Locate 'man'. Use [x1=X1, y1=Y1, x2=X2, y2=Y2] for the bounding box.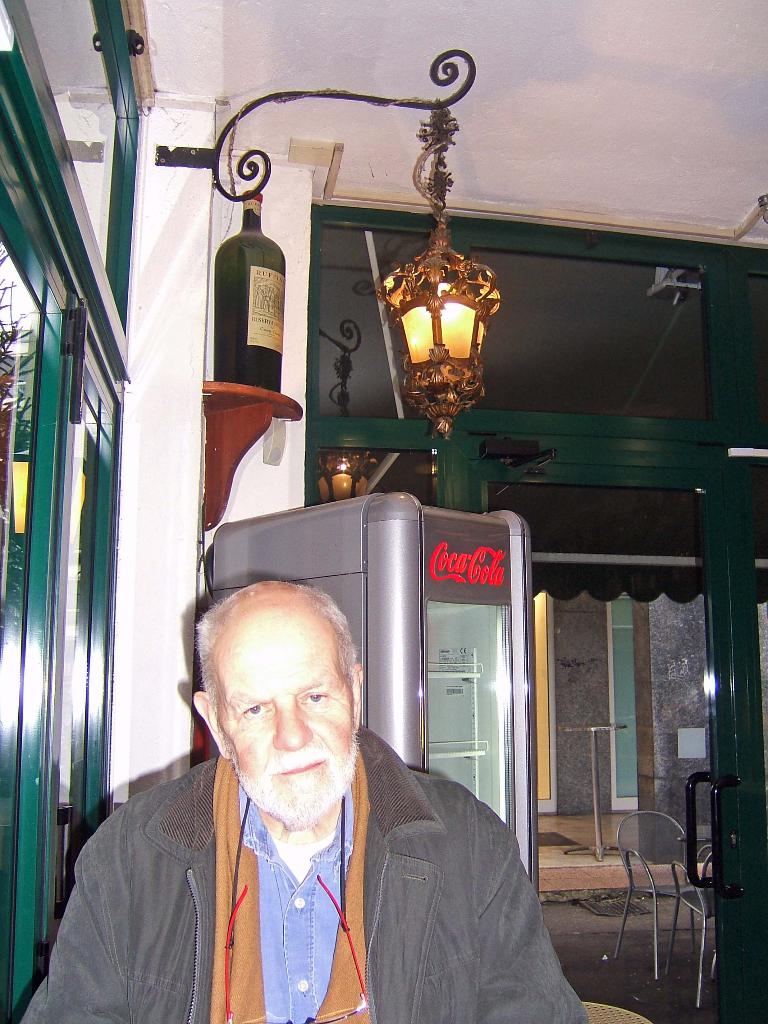
[x1=65, y1=556, x2=550, y2=1013].
